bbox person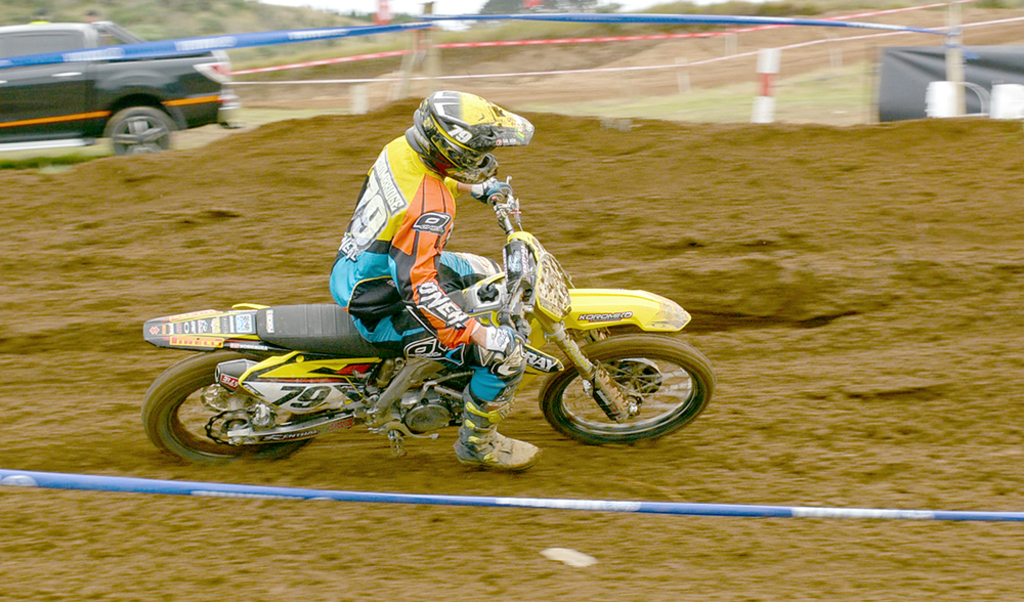
bbox=(328, 92, 541, 474)
